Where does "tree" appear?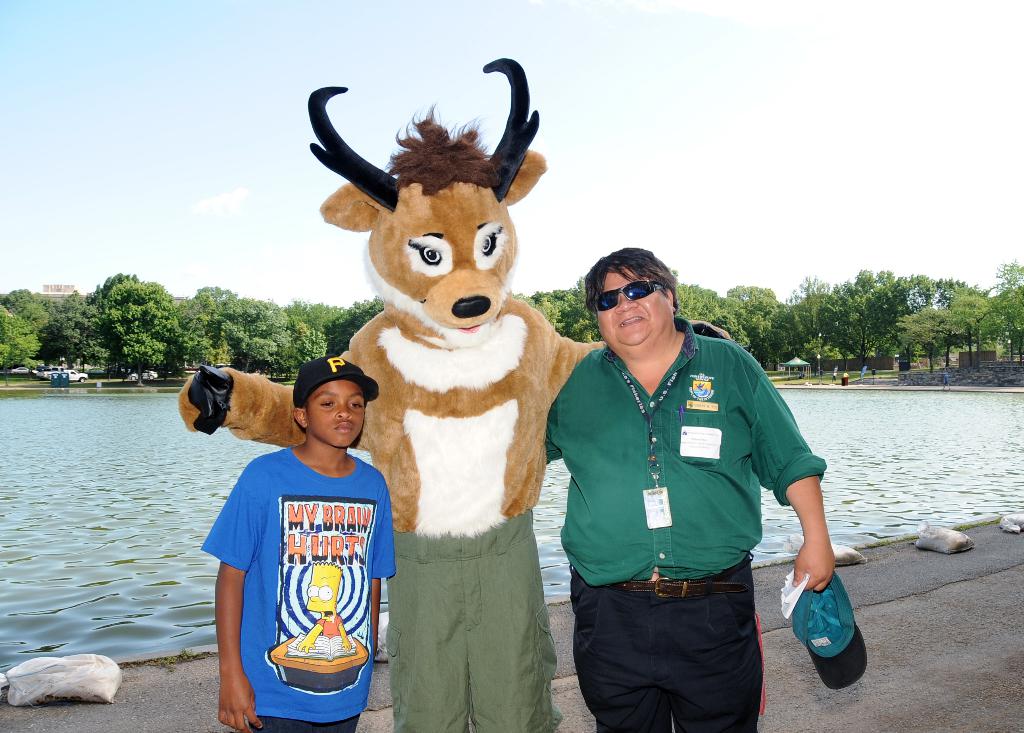
Appears at box(511, 281, 604, 348).
